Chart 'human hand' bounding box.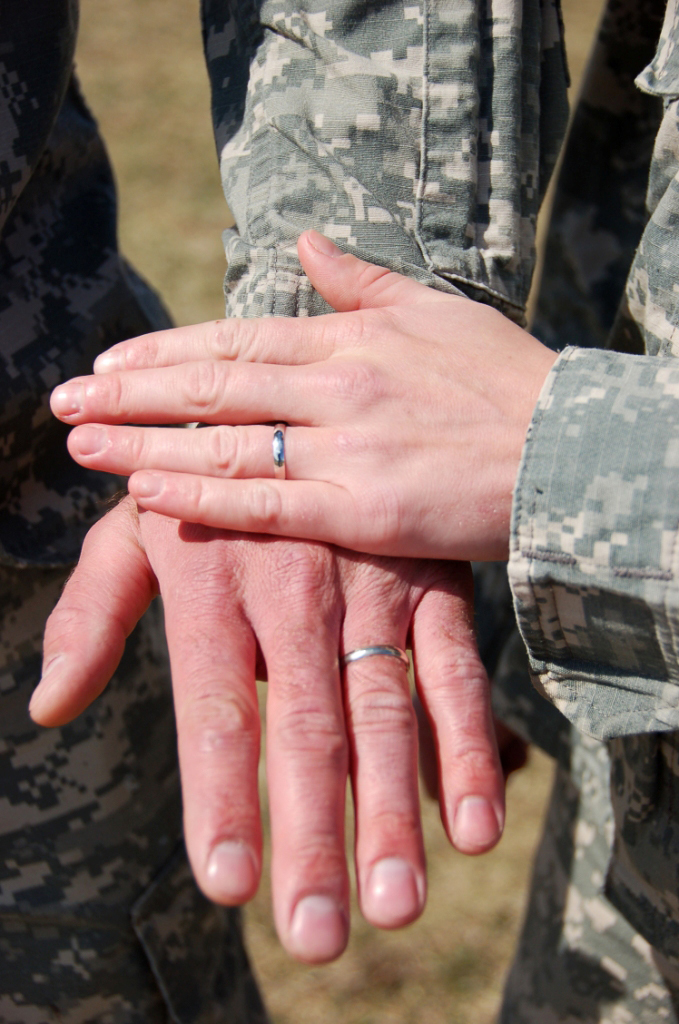
Charted: region(20, 487, 512, 968).
